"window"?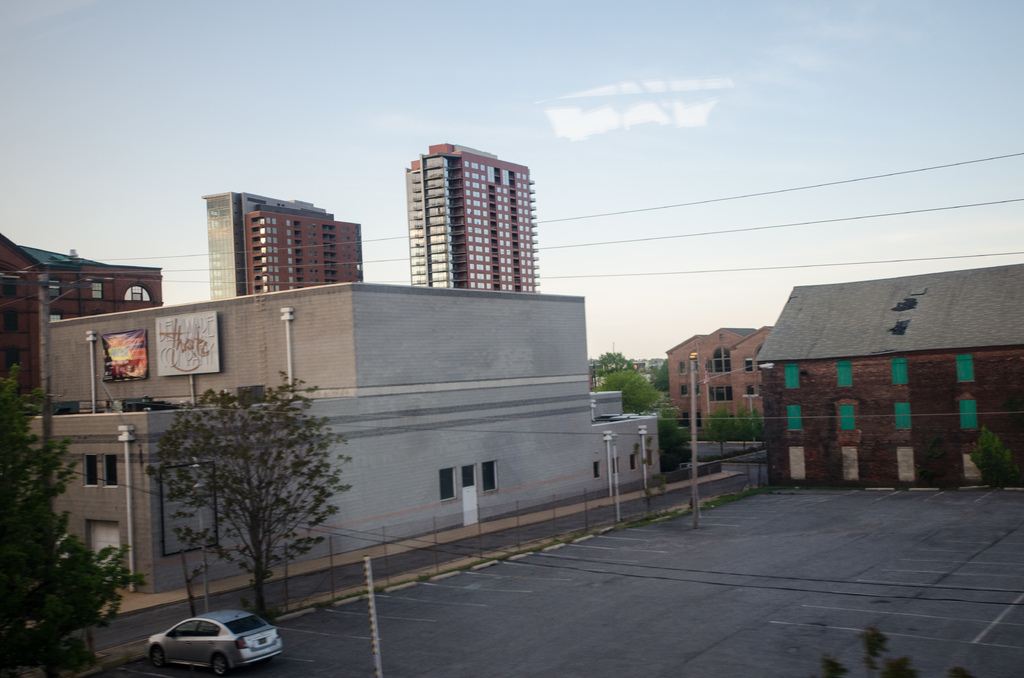
box(959, 405, 979, 429)
